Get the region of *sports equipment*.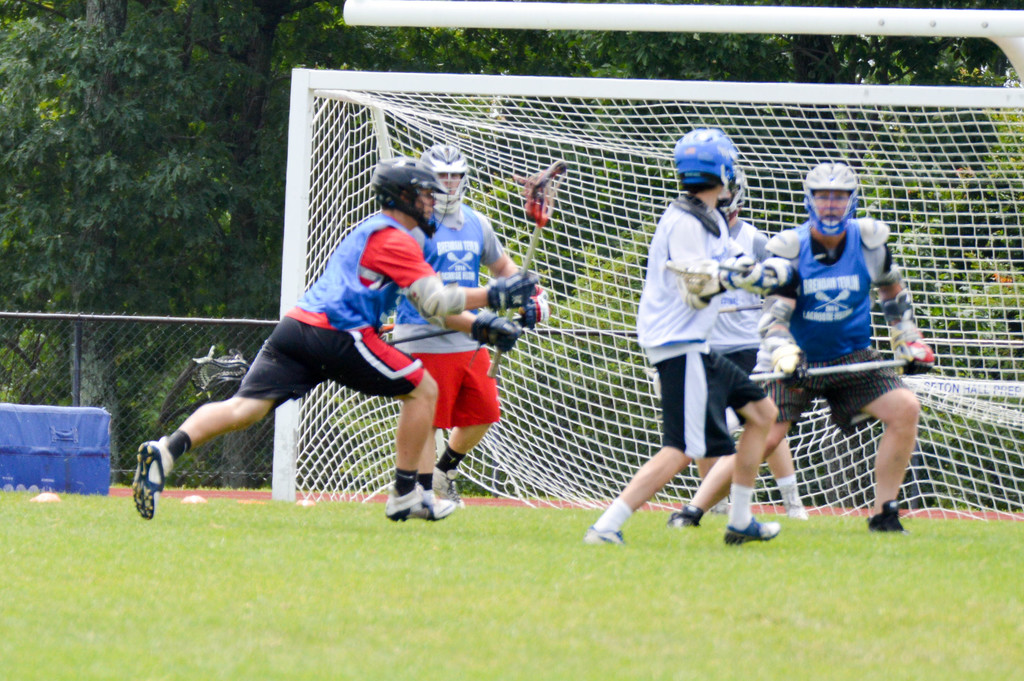
box(749, 356, 907, 382).
